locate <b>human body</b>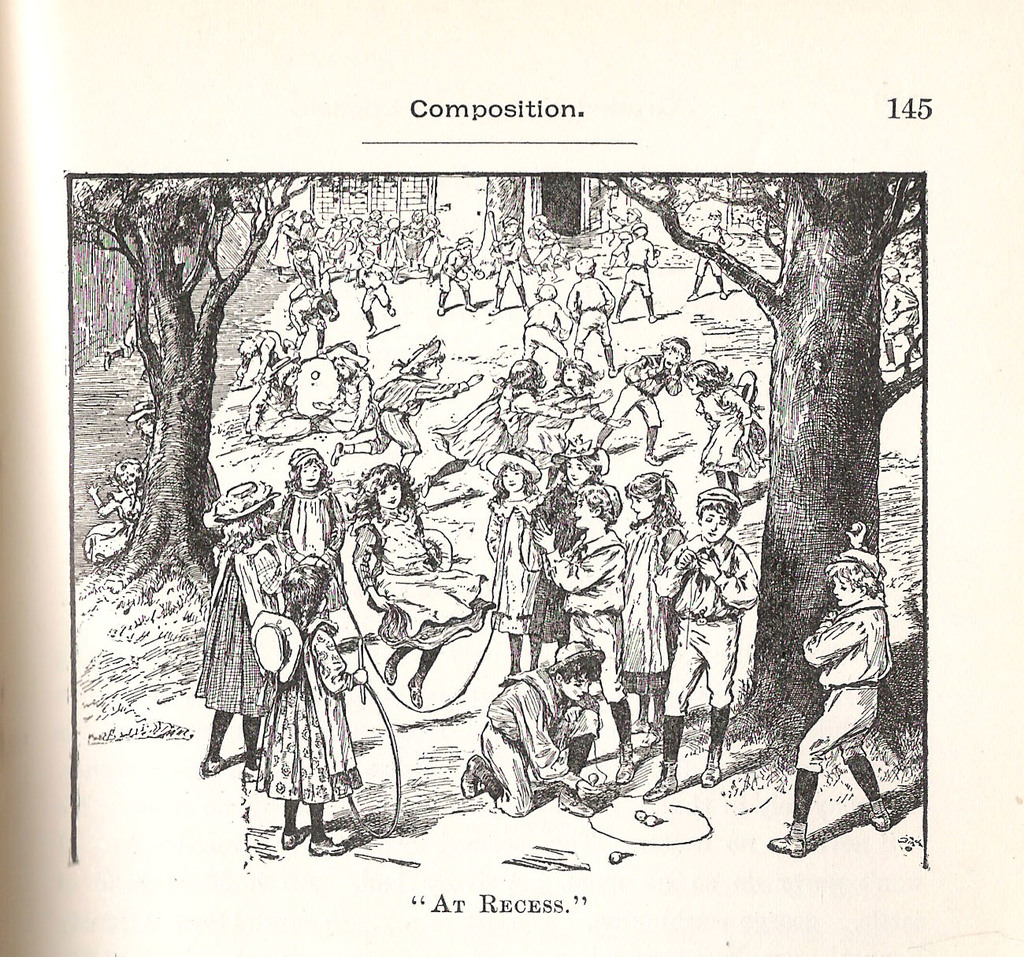
[left=621, top=345, right=703, bottom=455]
